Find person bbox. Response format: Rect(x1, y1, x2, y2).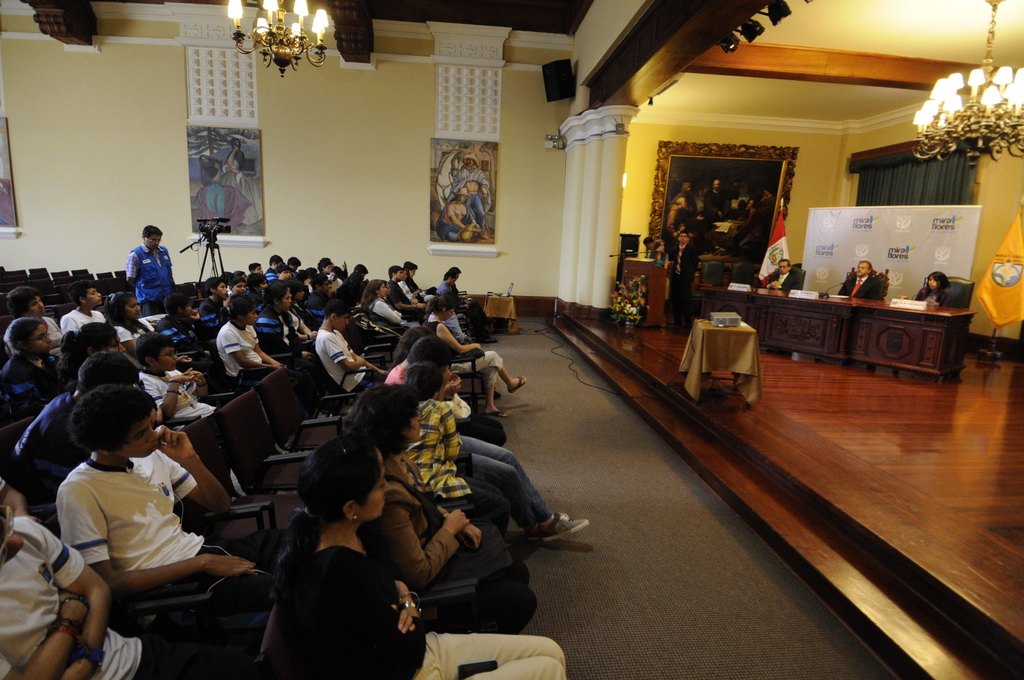
Rect(836, 259, 879, 298).
